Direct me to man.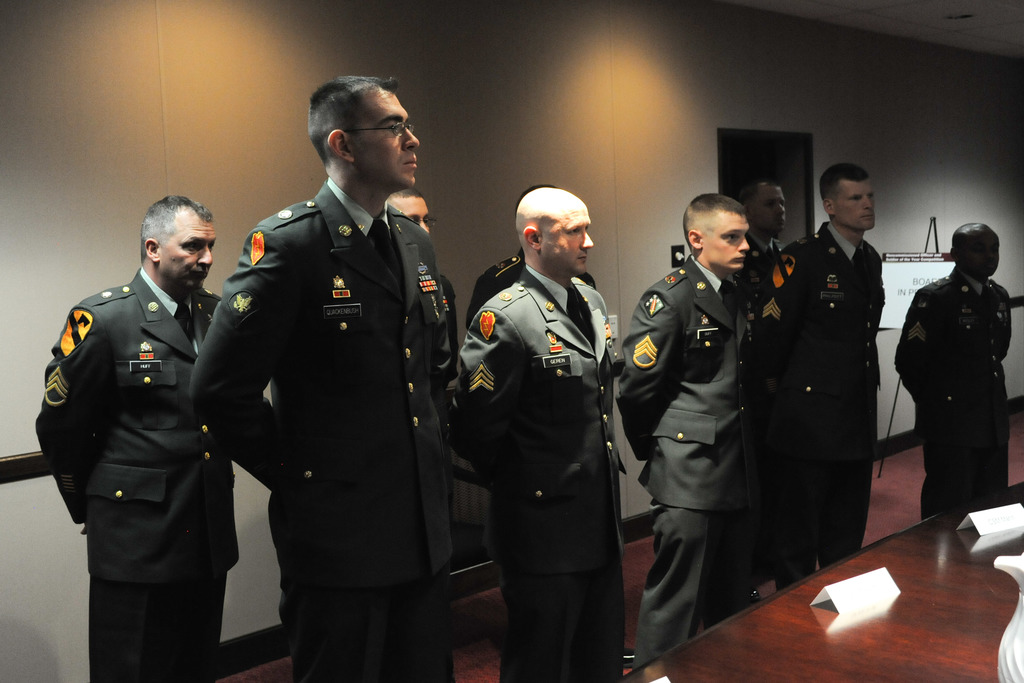
Direction: (468, 185, 604, 627).
